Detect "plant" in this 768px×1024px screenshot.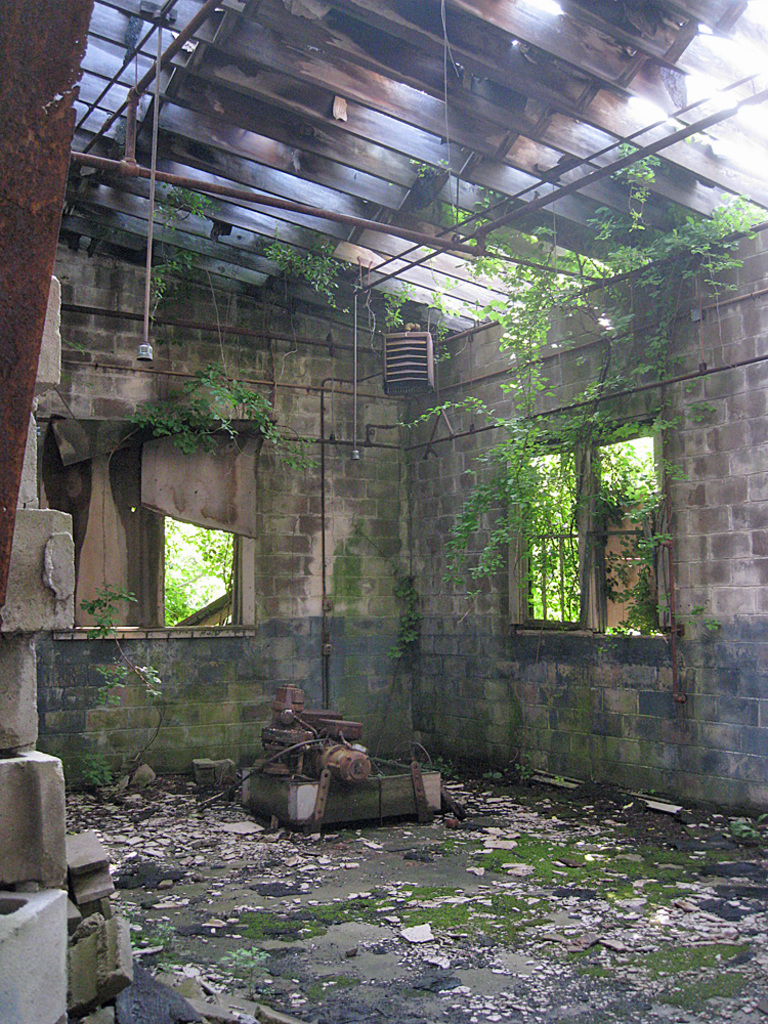
Detection: region(729, 810, 767, 854).
